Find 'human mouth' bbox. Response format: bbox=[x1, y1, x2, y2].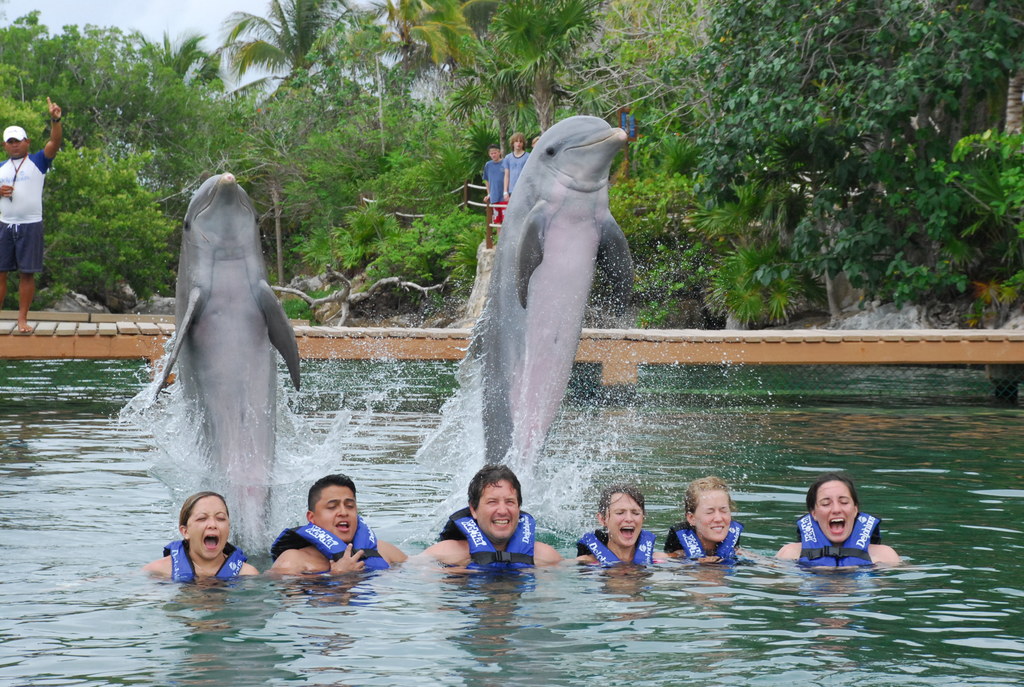
bbox=[830, 518, 846, 537].
